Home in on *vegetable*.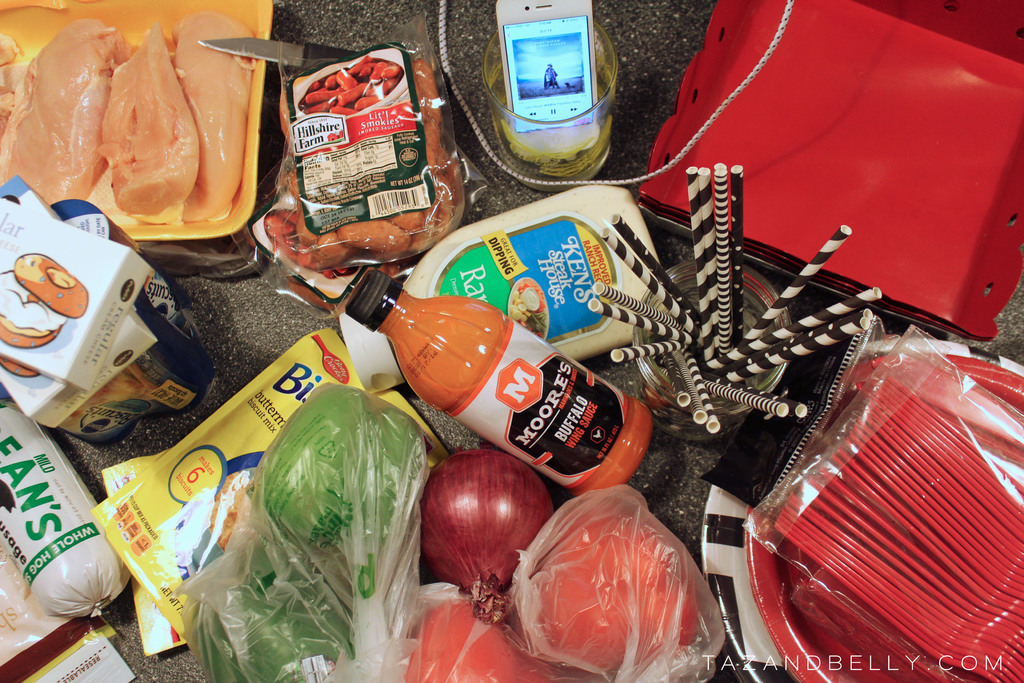
Homed in at [419,472,550,596].
